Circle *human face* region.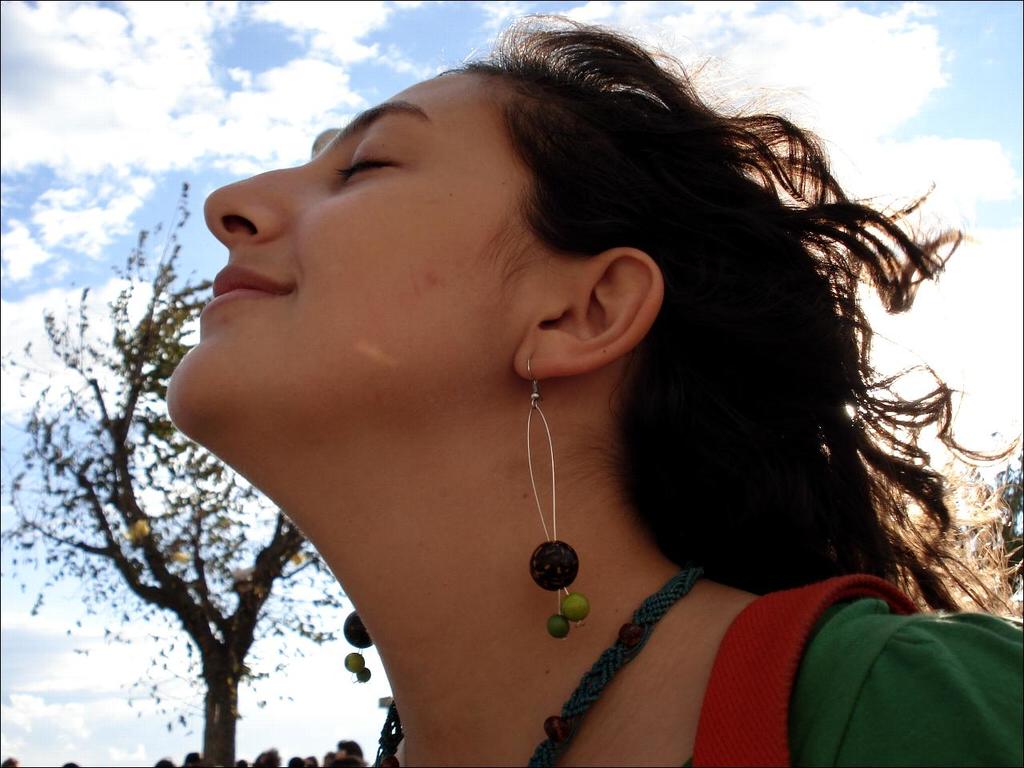
Region: {"left": 163, "top": 70, "right": 575, "bottom": 426}.
